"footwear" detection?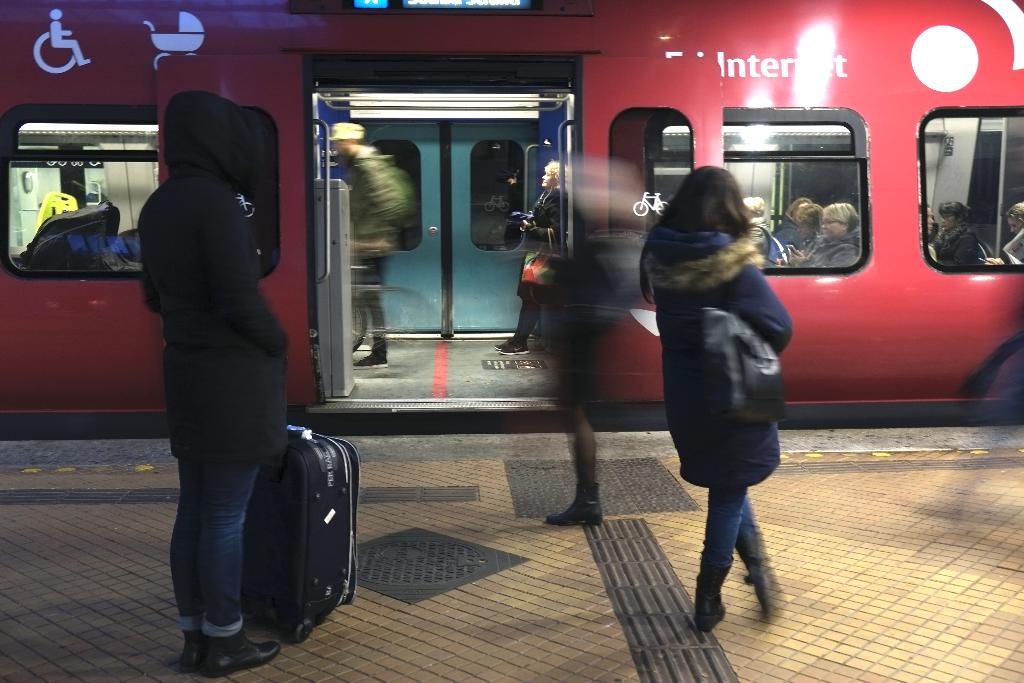
[left=172, top=631, right=207, bottom=672]
